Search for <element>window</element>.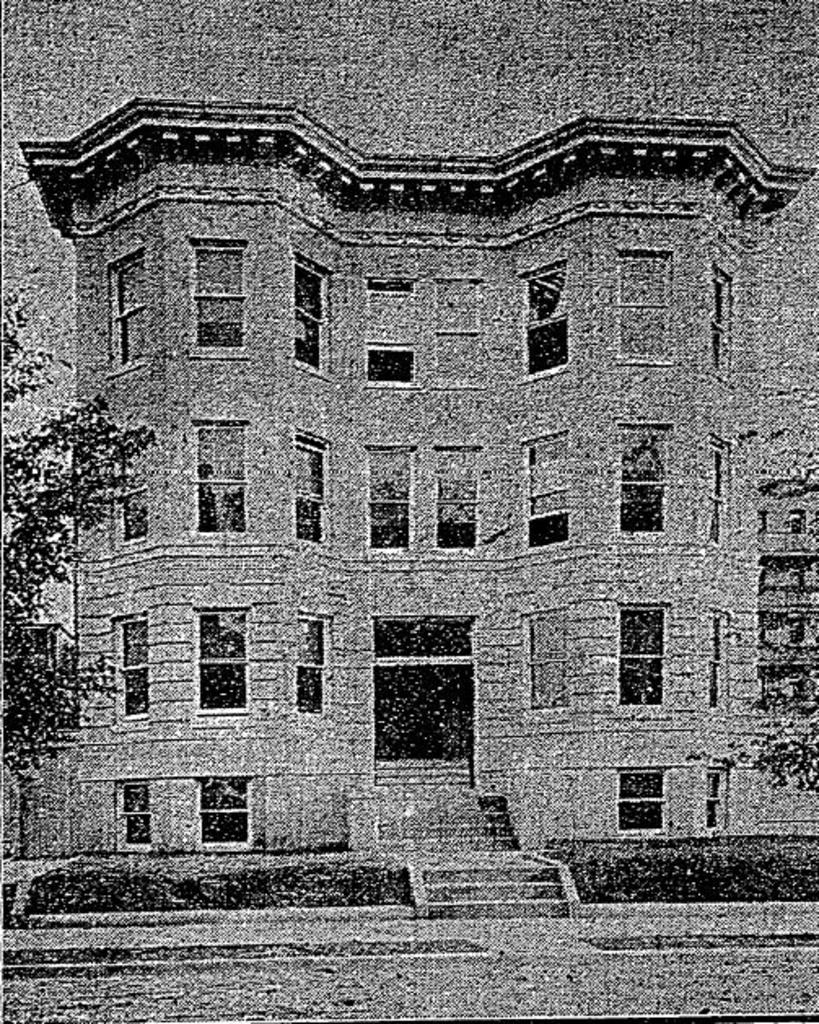
Found at <bbox>114, 451, 145, 540</bbox>.
